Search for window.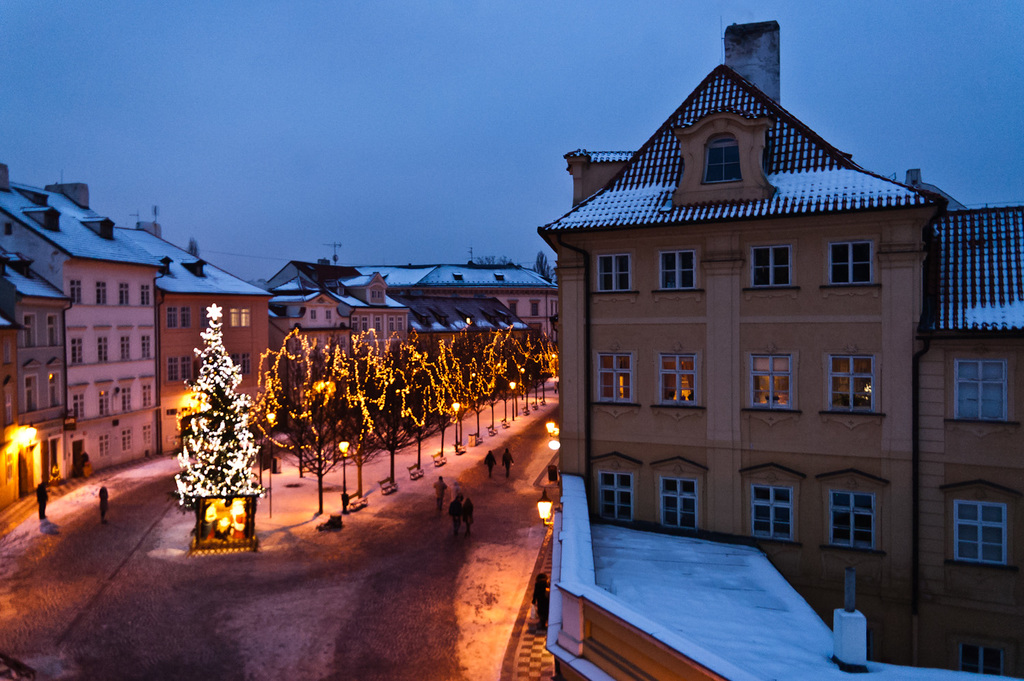
Found at 122 432 139 449.
